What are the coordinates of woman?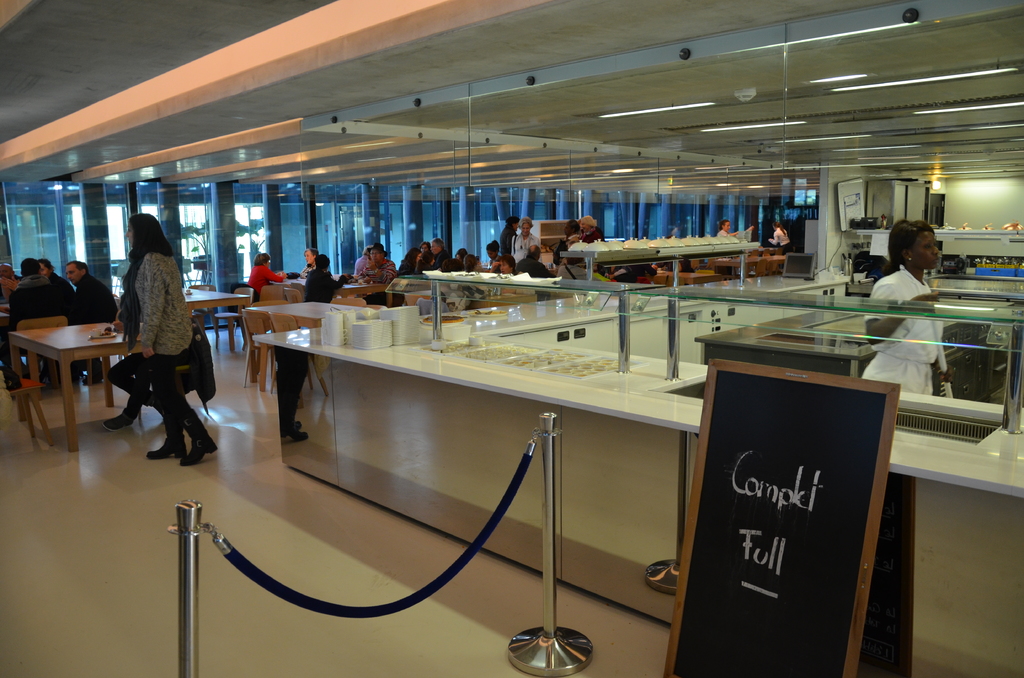
pyautogui.locateOnScreen(248, 248, 289, 298).
